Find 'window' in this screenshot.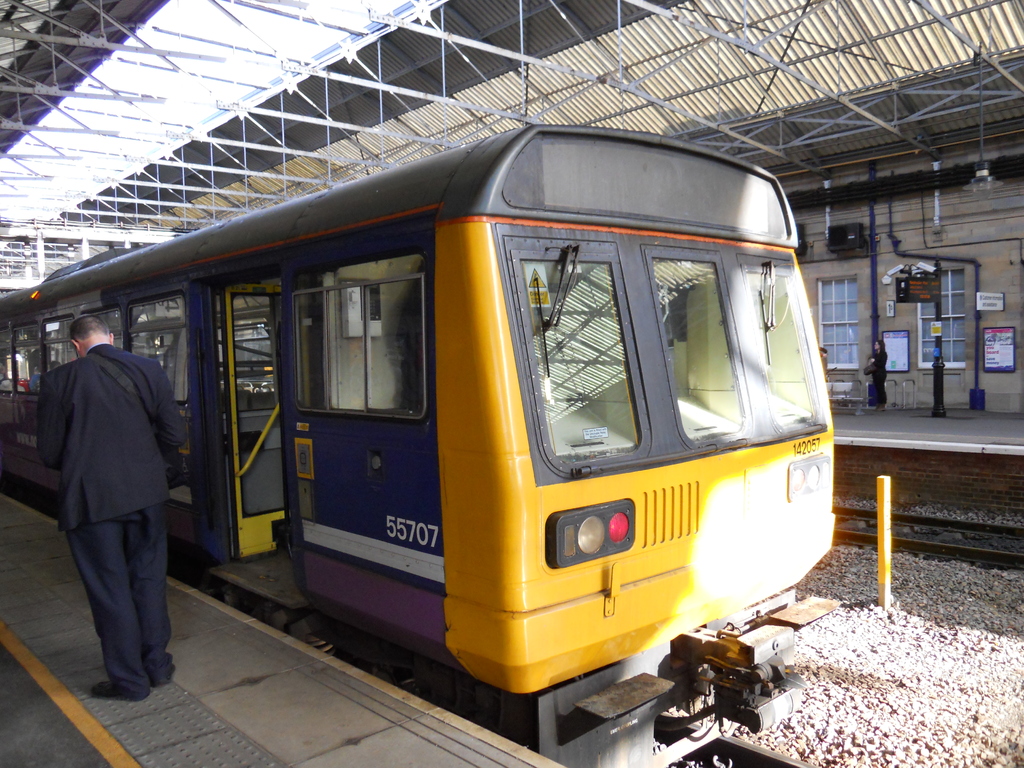
The bounding box for 'window' is bbox=(81, 306, 132, 347).
